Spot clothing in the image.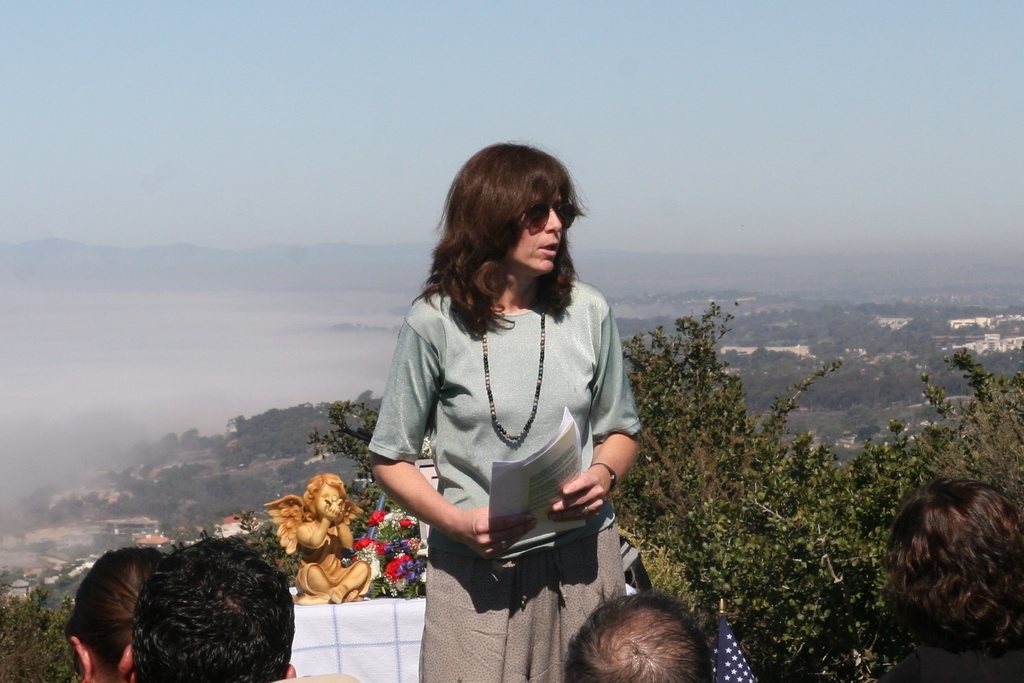
clothing found at l=296, t=520, r=369, b=598.
